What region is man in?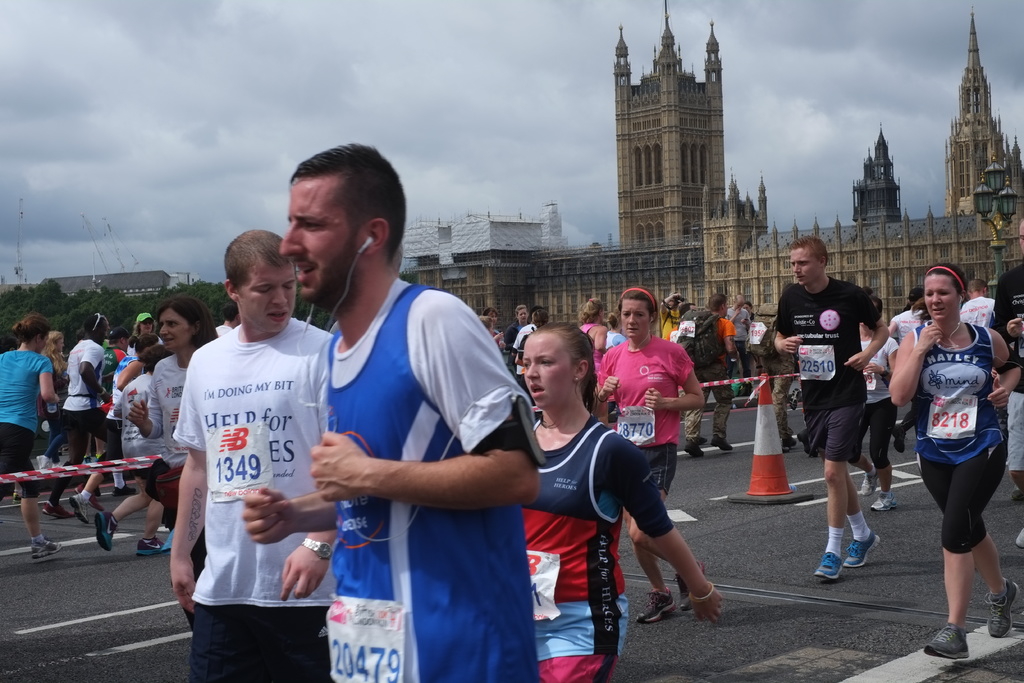
rect(266, 148, 543, 674).
